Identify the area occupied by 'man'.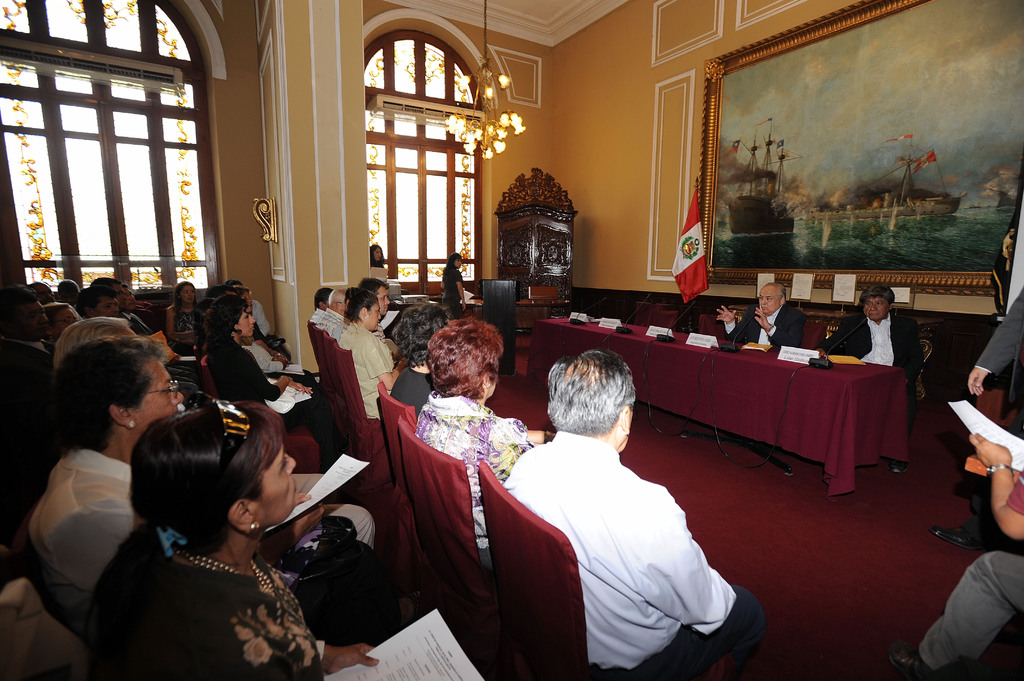
Area: rect(824, 278, 915, 476).
